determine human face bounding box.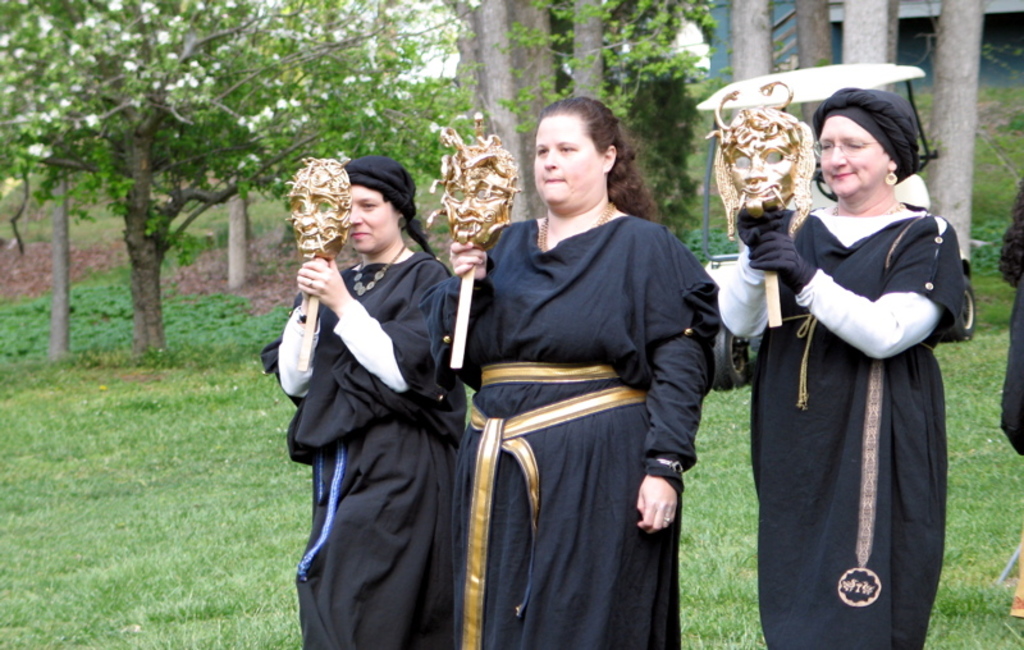
Determined: (822,116,887,194).
